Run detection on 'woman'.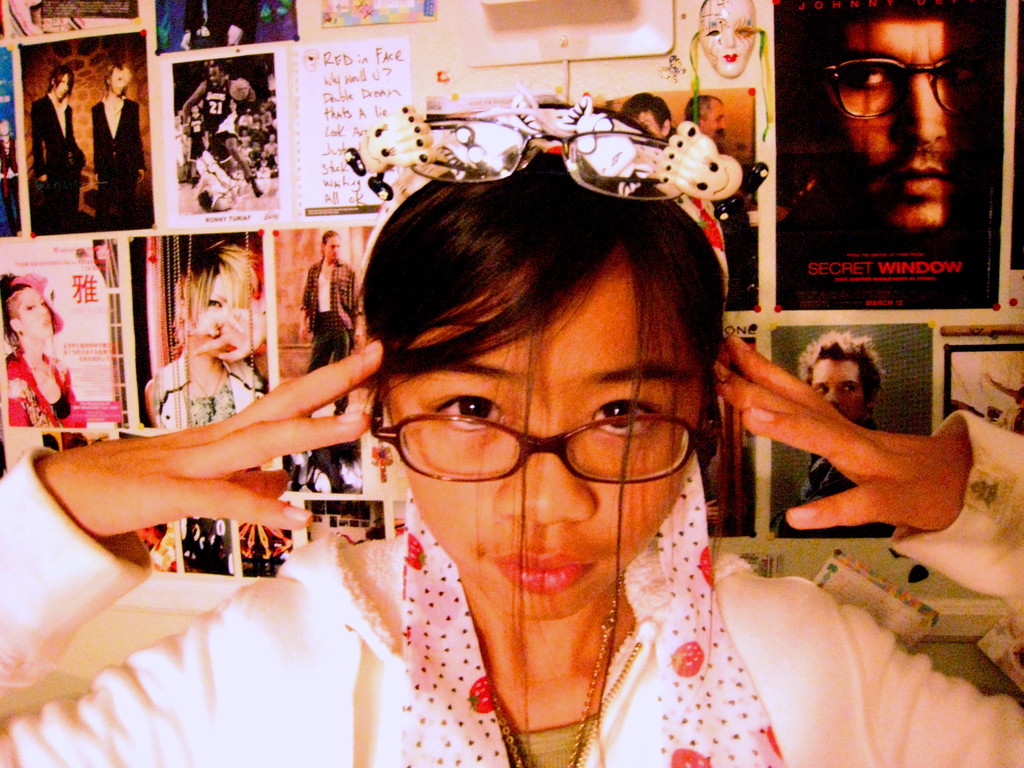
Result: pyautogui.locateOnScreen(0, 92, 1023, 767).
